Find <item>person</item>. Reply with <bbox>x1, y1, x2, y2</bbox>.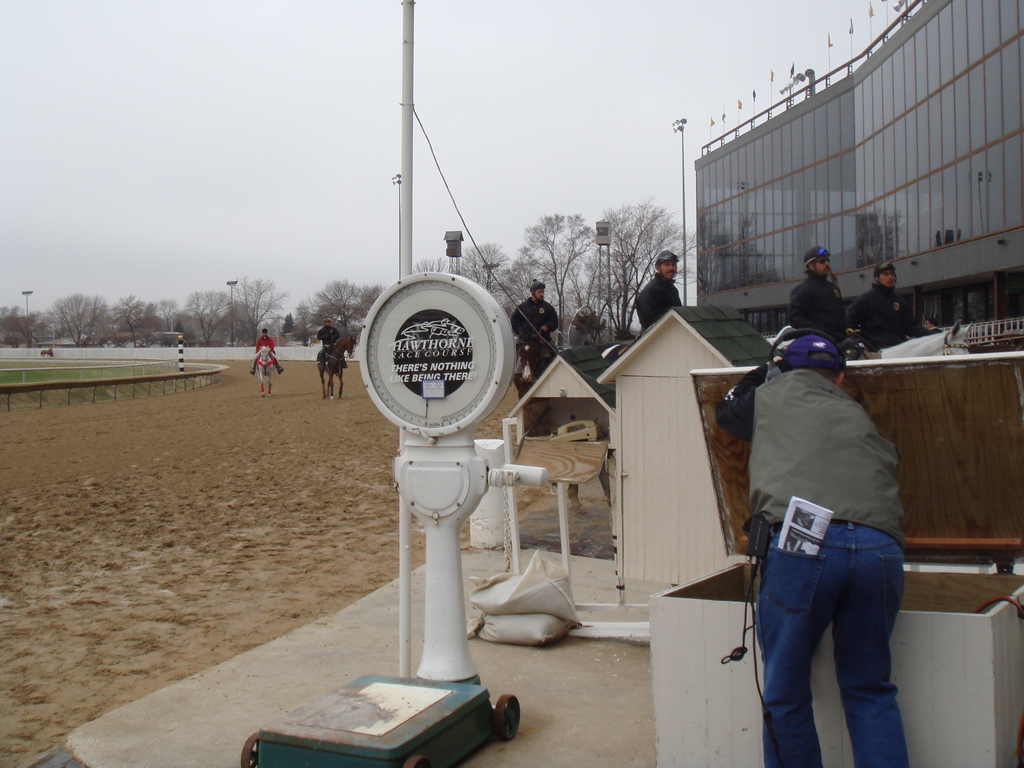
<bbox>250, 326, 288, 375</bbox>.
